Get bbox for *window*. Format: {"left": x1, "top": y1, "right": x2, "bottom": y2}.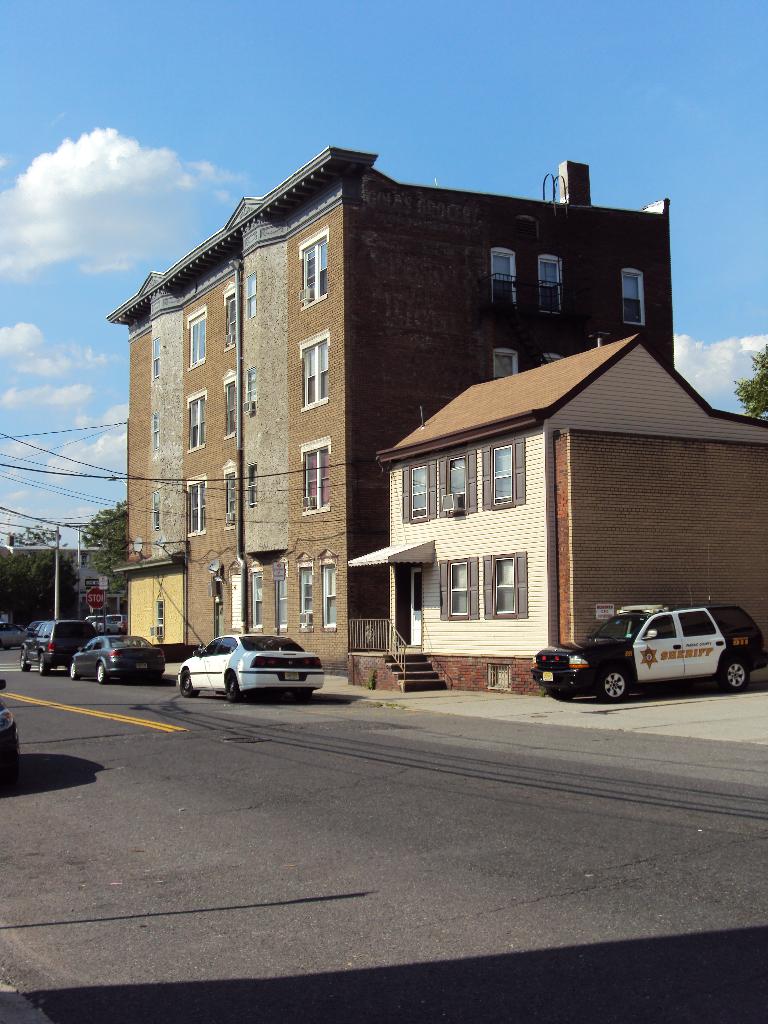
{"left": 298, "top": 557, "right": 312, "bottom": 630}.
